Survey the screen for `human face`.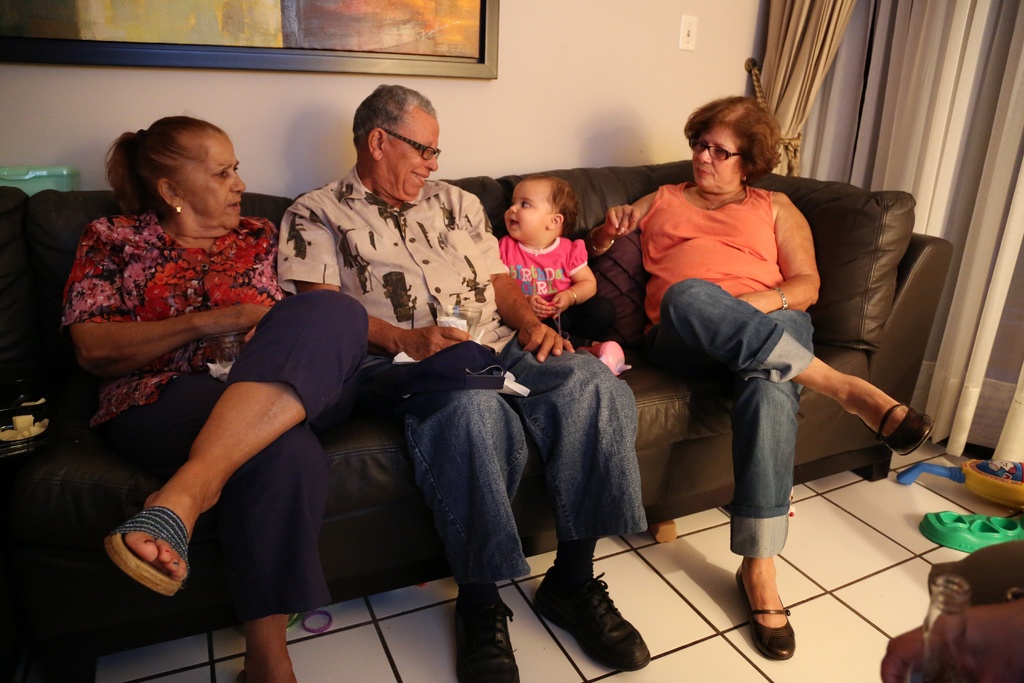
Survey found: (690, 126, 742, 192).
